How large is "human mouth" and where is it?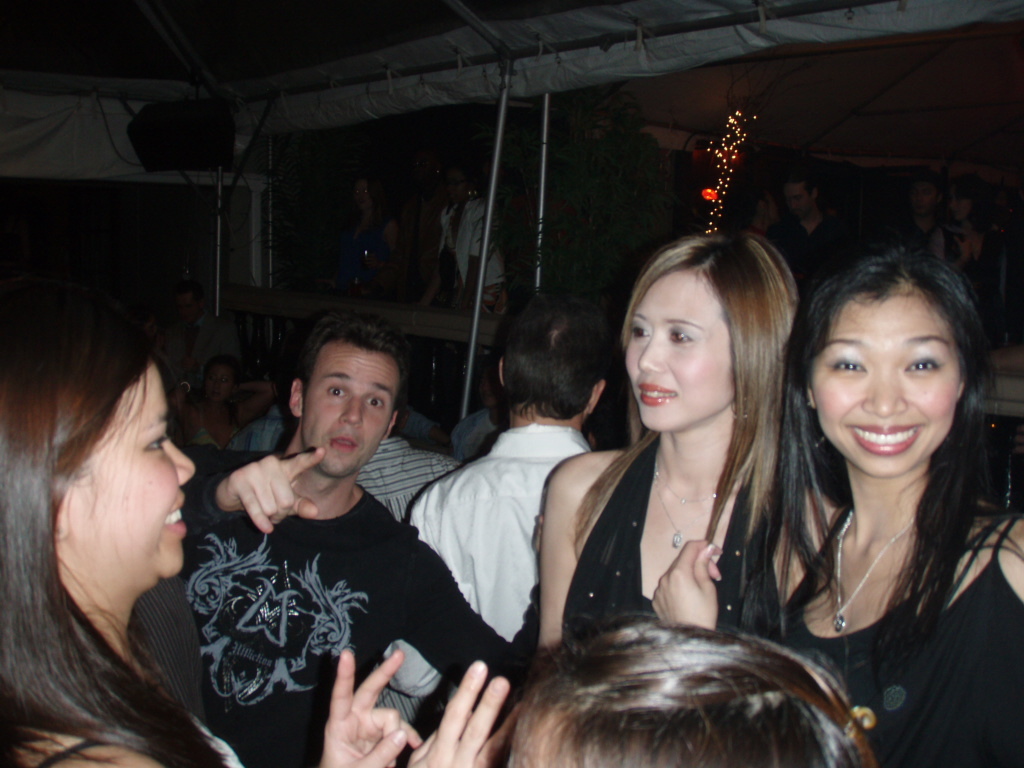
Bounding box: [210,391,224,400].
